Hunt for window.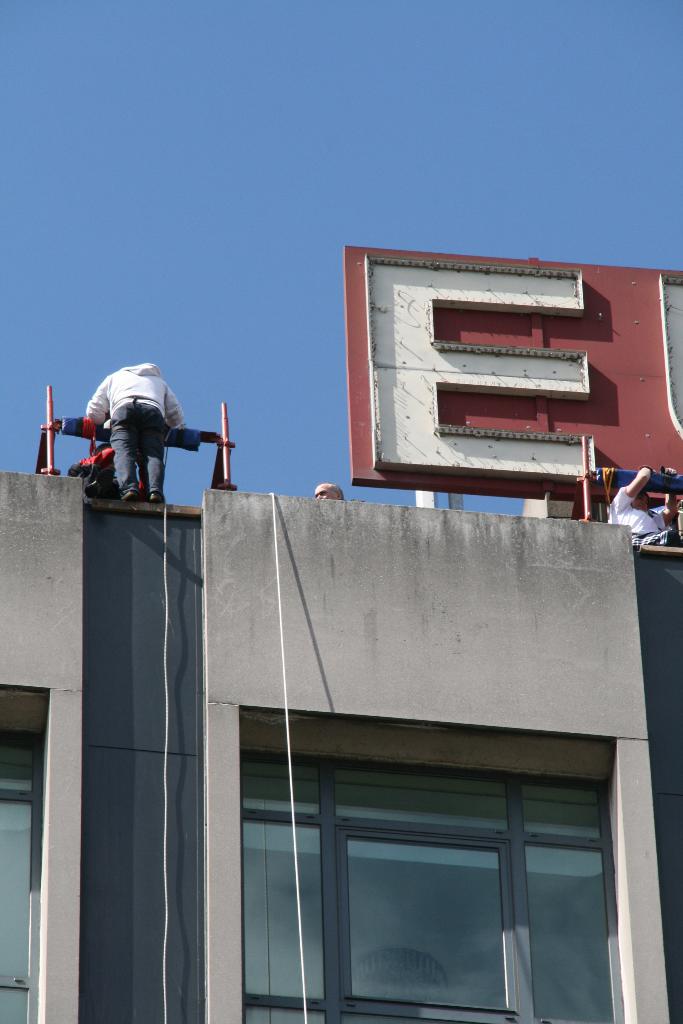
Hunted down at (left=261, top=729, right=634, bottom=1004).
